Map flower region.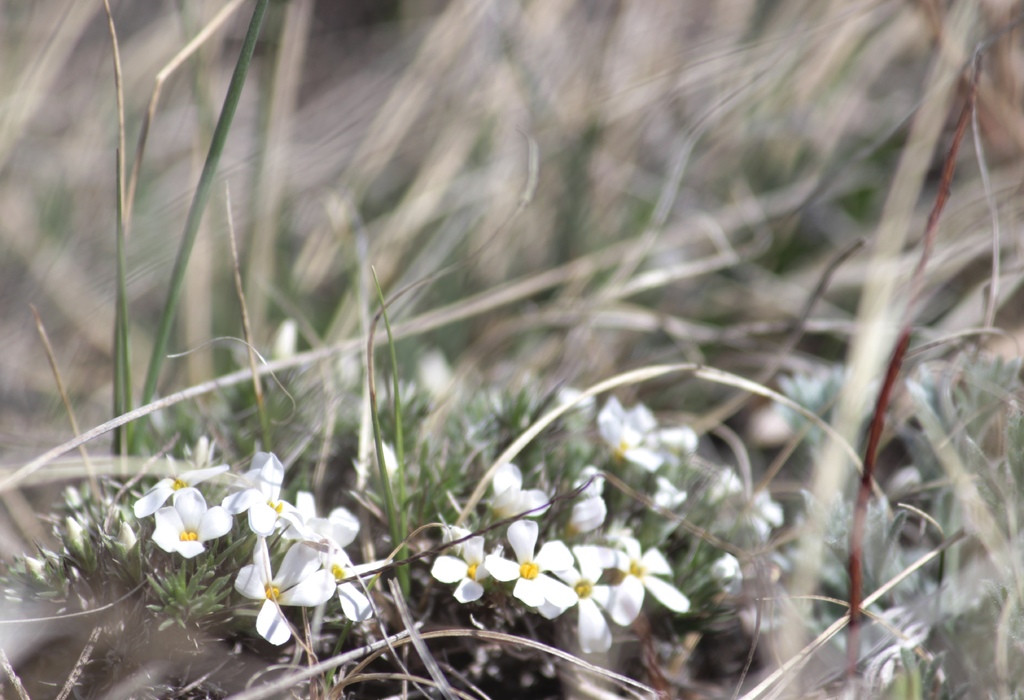
Mapped to [280, 494, 360, 548].
